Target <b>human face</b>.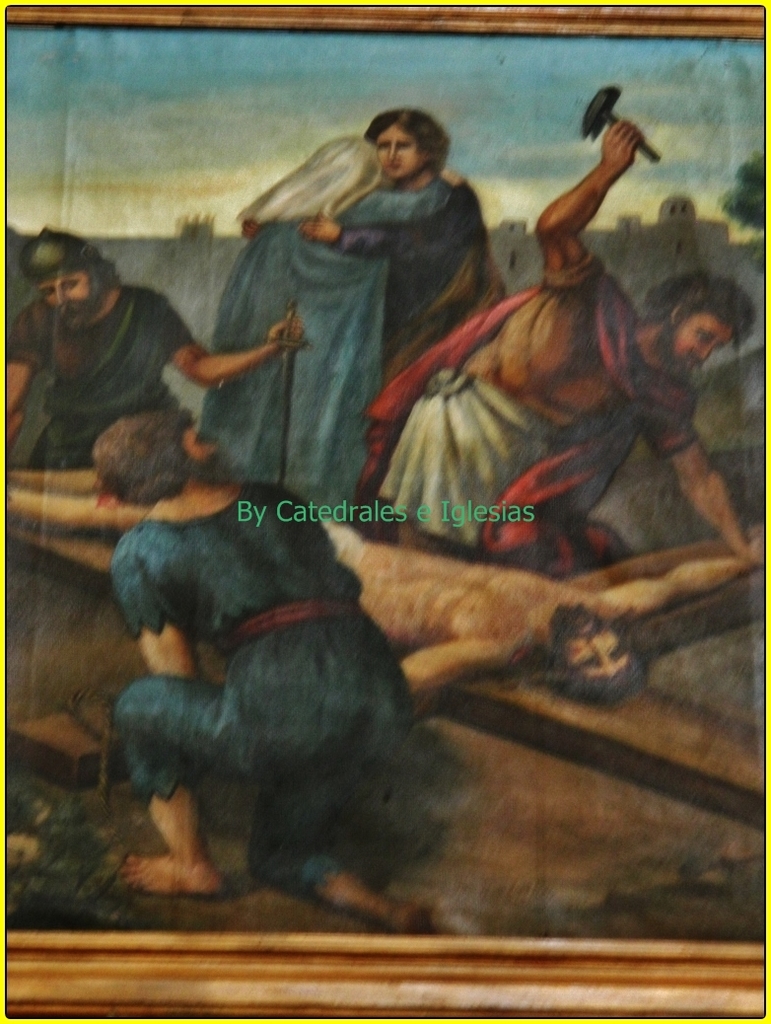
Target region: bbox=(546, 595, 622, 672).
